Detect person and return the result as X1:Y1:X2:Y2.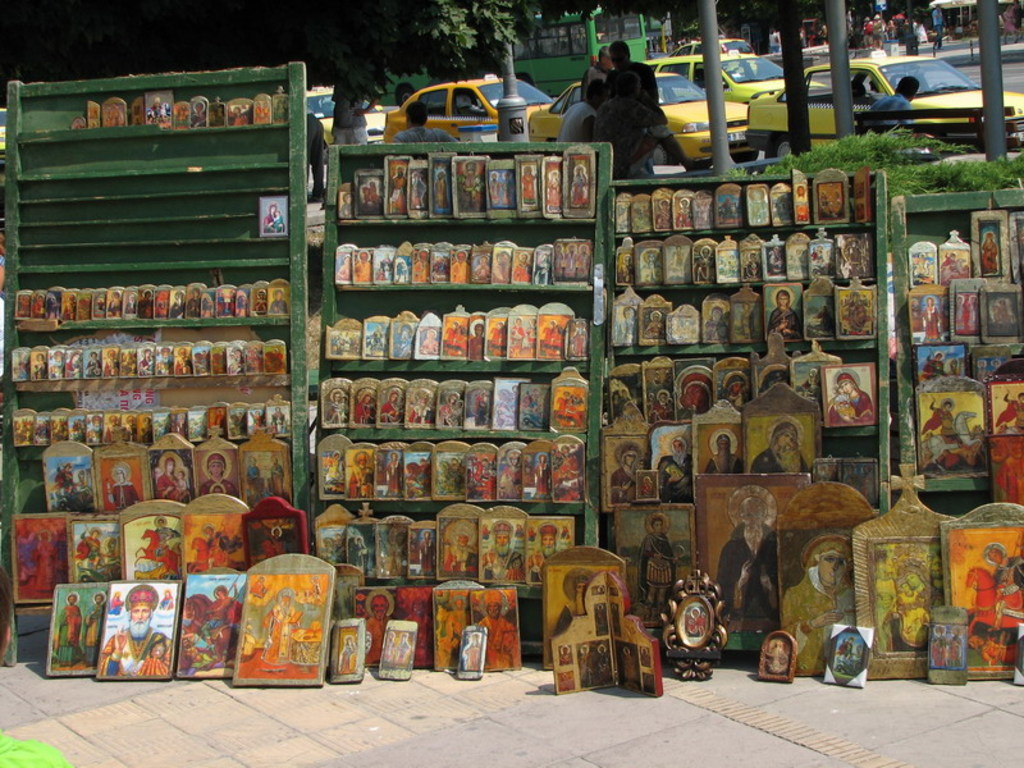
78:593:105:667.
